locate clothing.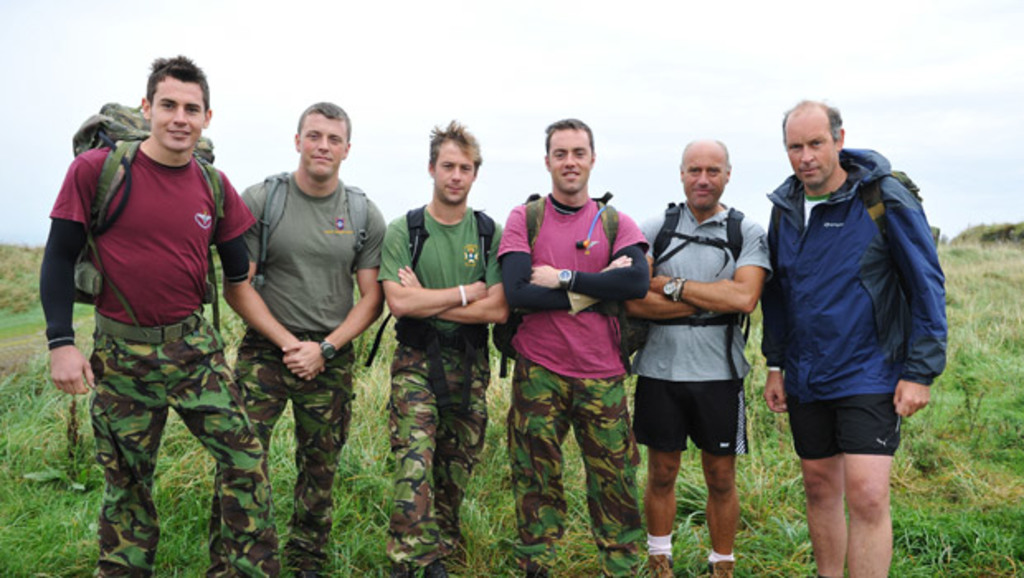
Bounding box: left=500, top=193, right=651, bottom=576.
